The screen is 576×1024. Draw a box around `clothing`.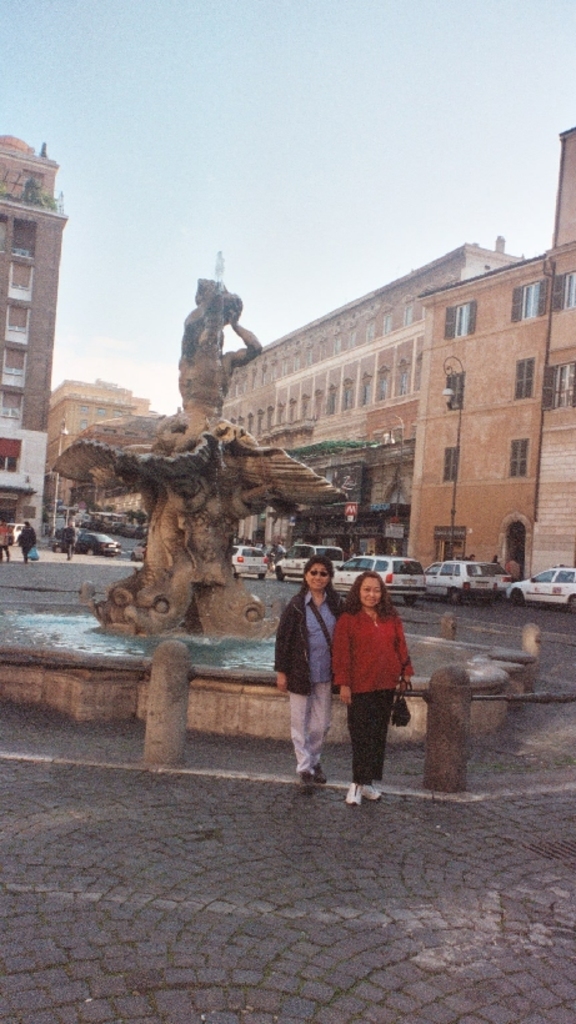
(64, 529, 76, 558).
